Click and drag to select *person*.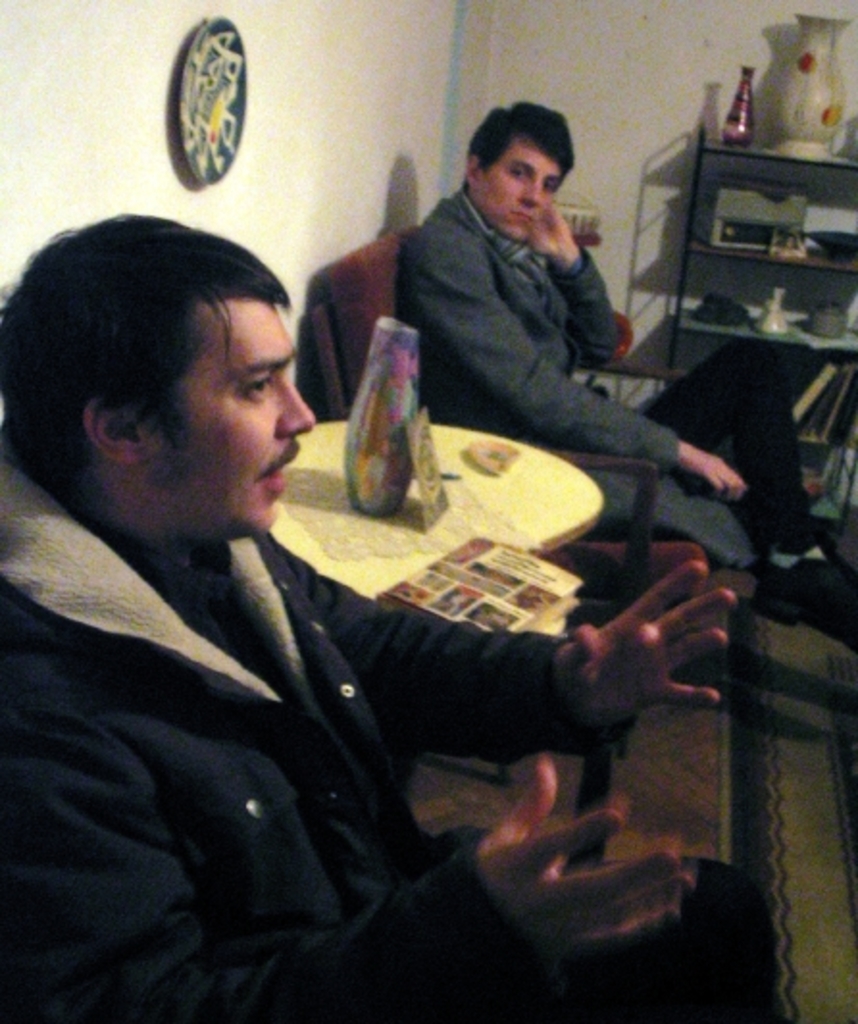
Selection: bbox=(4, 235, 633, 1018).
